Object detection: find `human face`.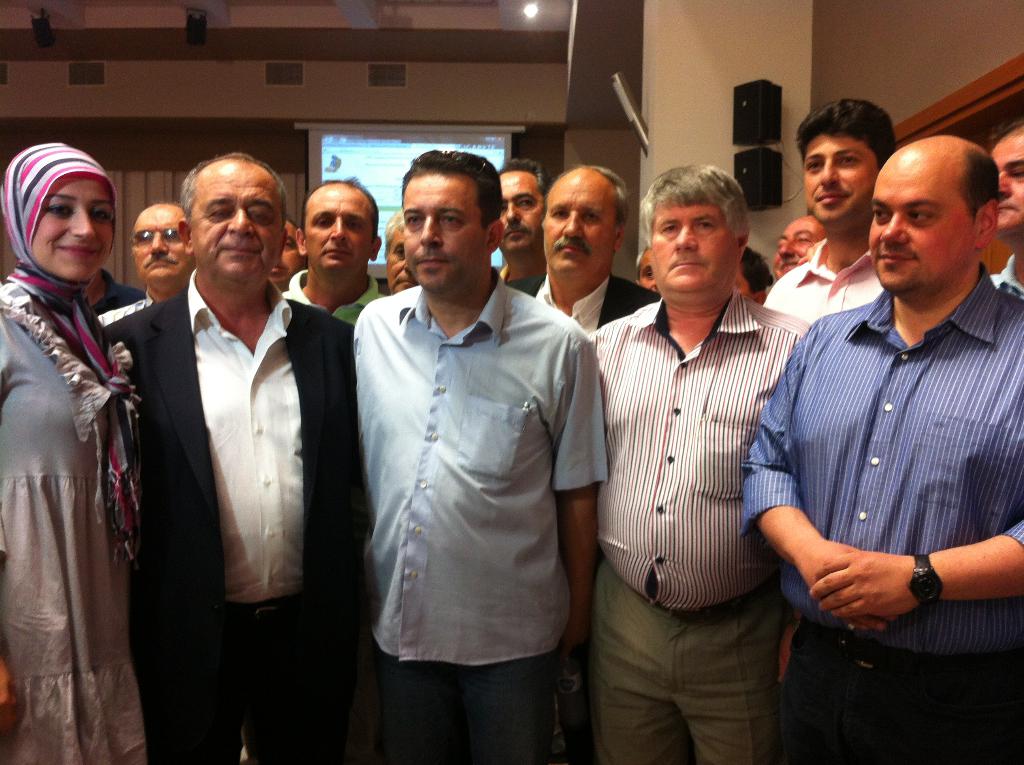
BBox(868, 157, 977, 298).
